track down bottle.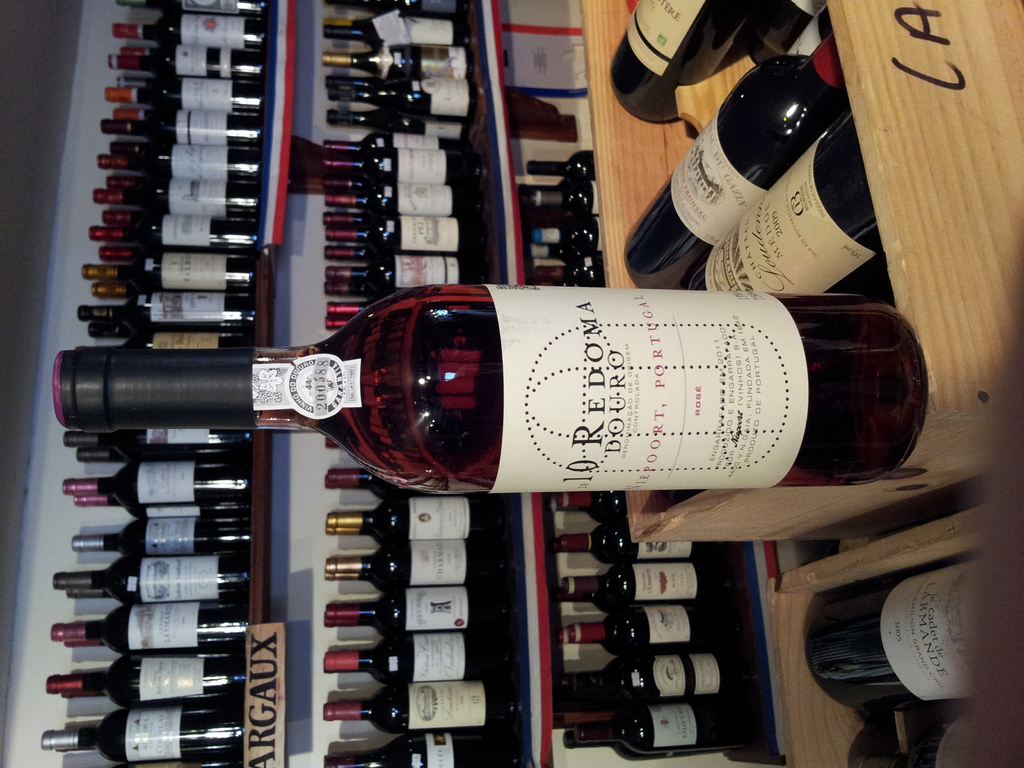
Tracked to <region>323, 543, 475, 585</region>.
